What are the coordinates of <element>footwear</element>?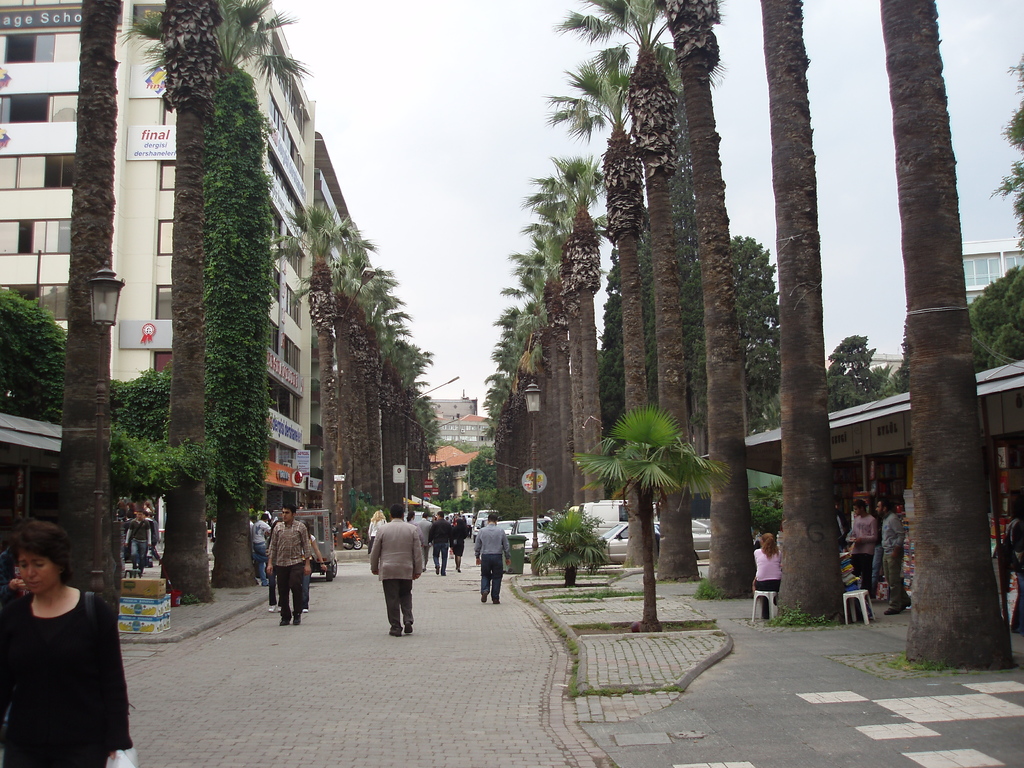
rect(403, 620, 411, 633).
